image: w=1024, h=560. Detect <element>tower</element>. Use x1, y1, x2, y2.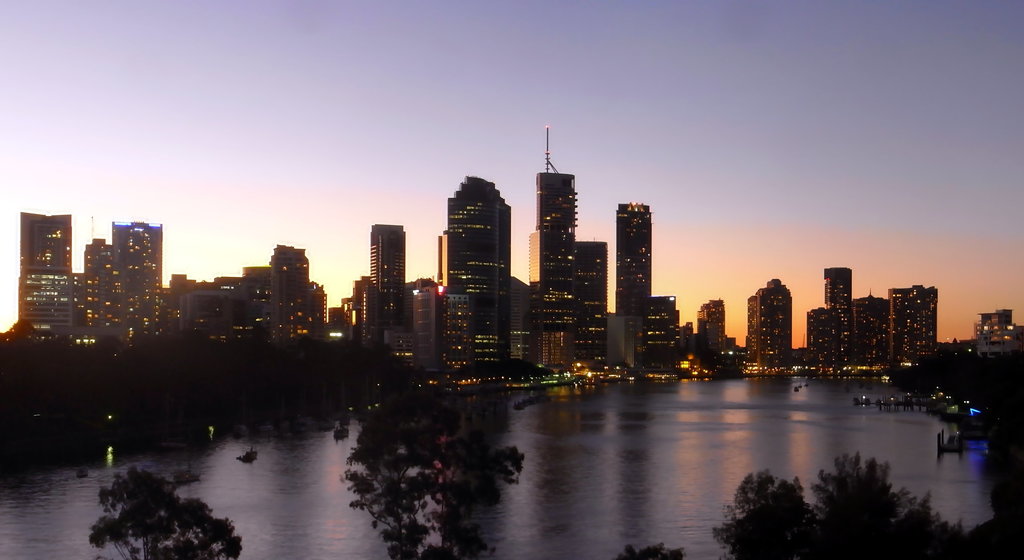
17, 211, 72, 326.
